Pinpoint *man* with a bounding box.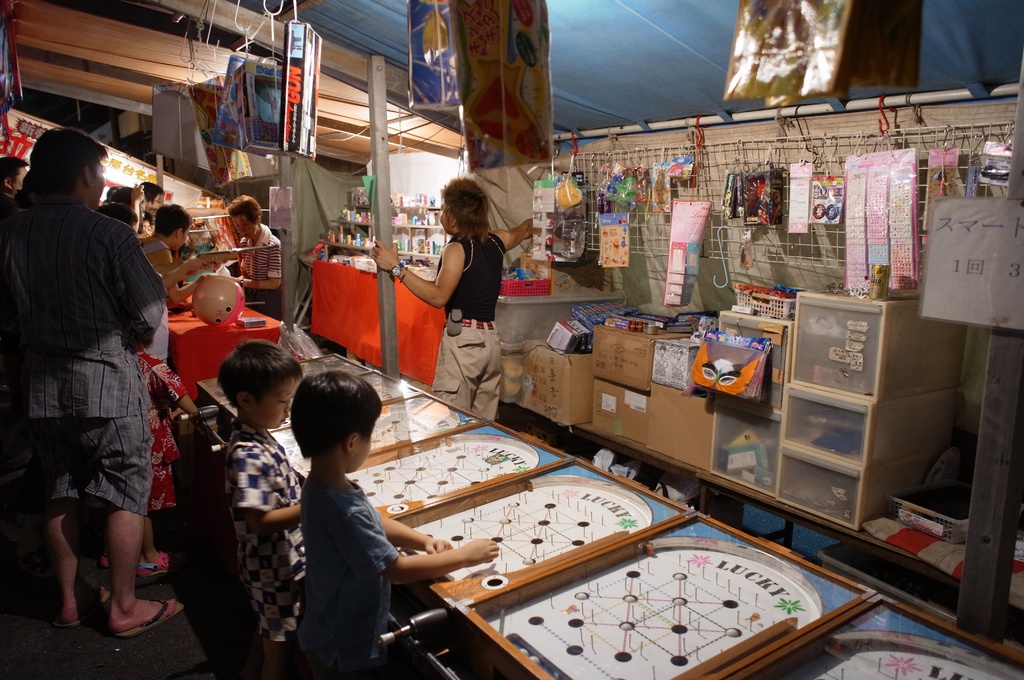
Rect(0, 156, 31, 275).
